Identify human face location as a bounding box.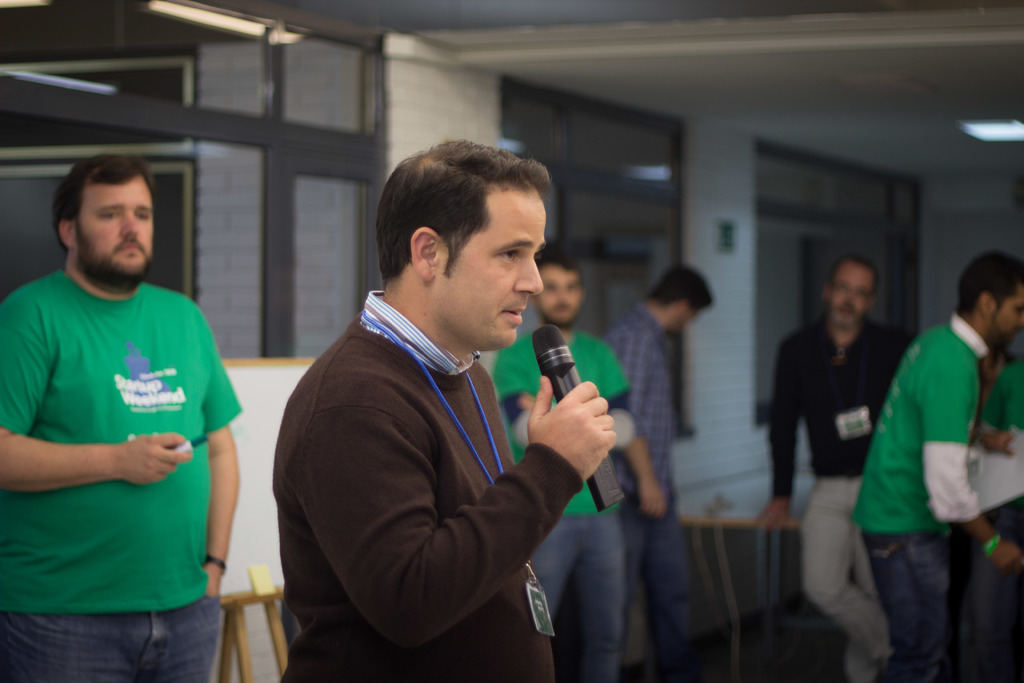
<bbox>69, 179, 154, 303</bbox>.
